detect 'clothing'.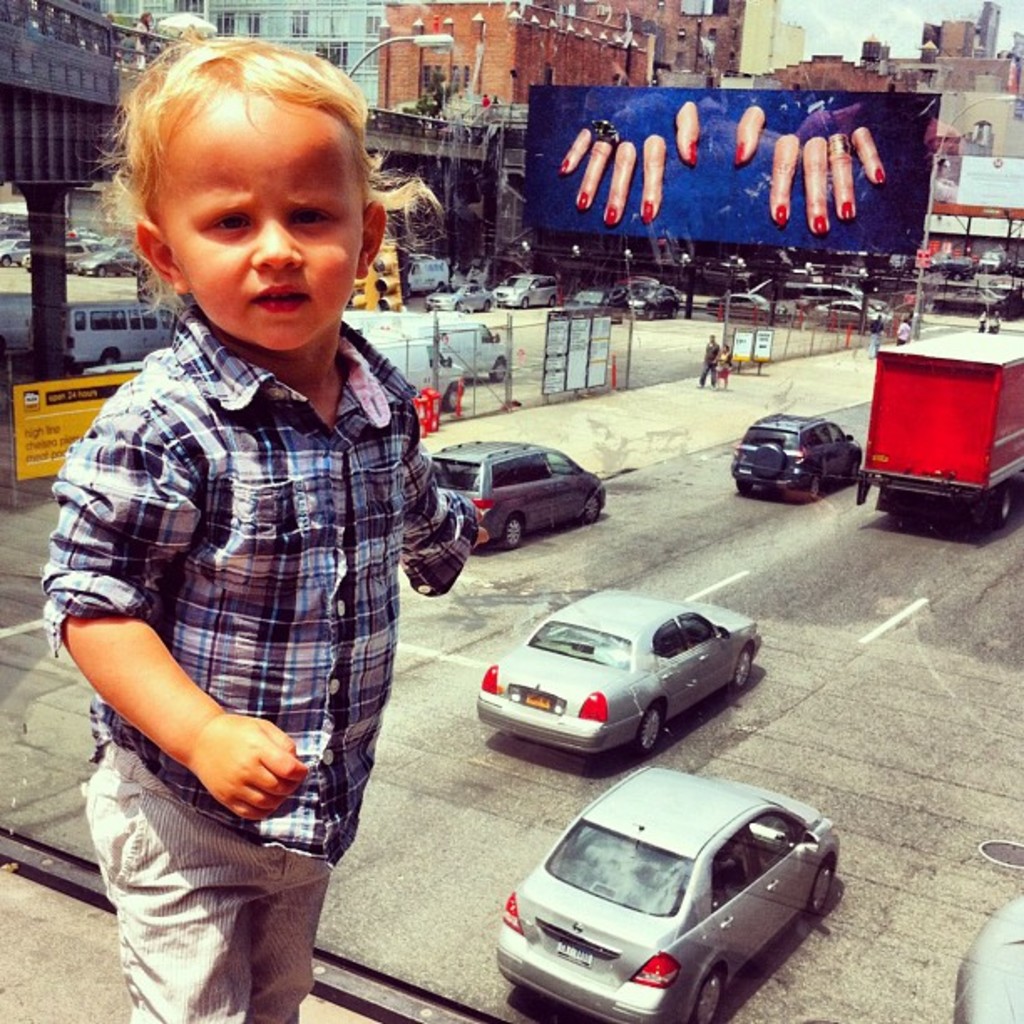
Detected at <bbox>714, 353, 731, 388</bbox>.
